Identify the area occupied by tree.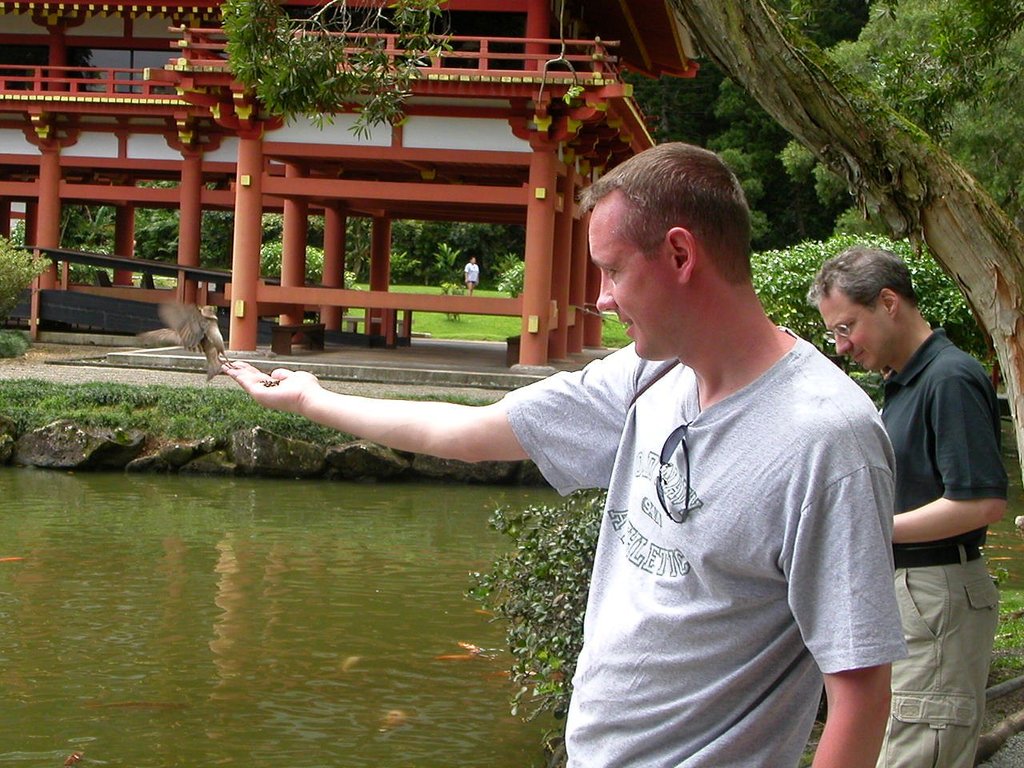
Area: region(128, 182, 206, 272).
